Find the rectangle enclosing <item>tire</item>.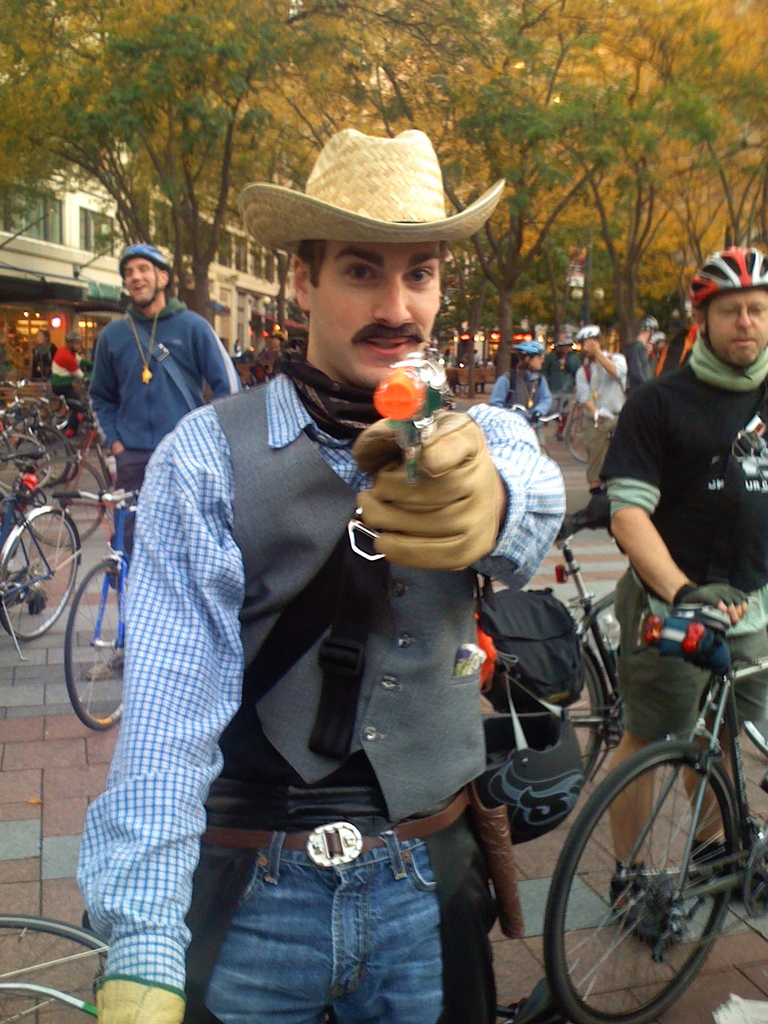
548:744:732:1023.
